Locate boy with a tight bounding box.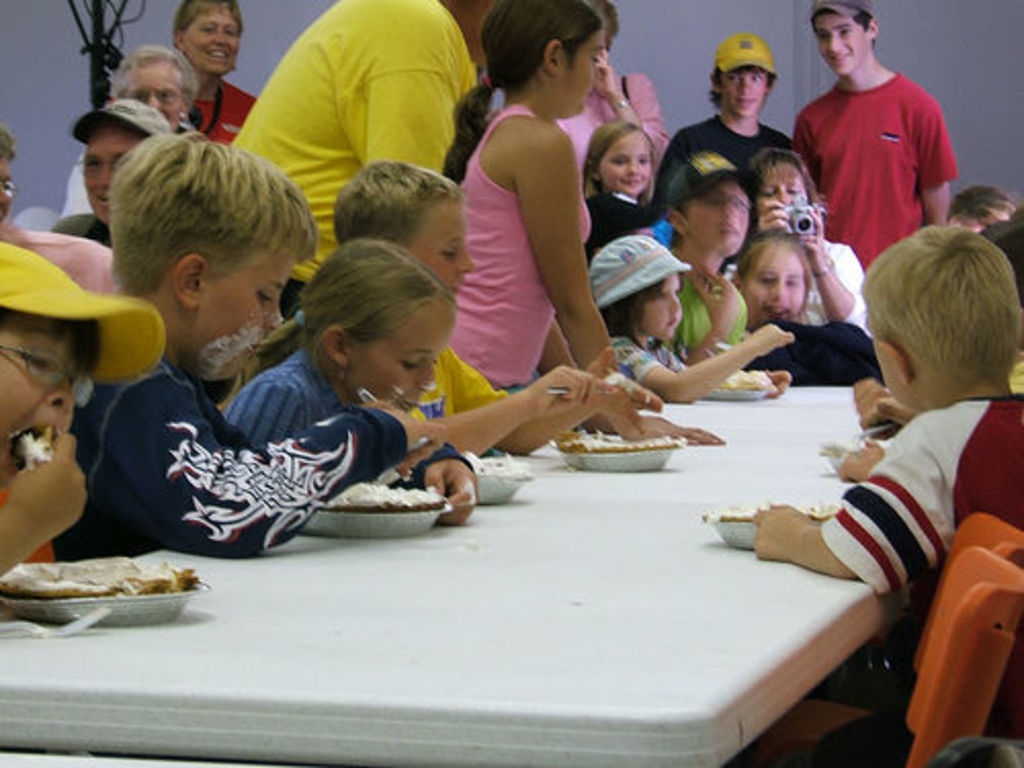
bbox=[754, 225, 1022, 766].
